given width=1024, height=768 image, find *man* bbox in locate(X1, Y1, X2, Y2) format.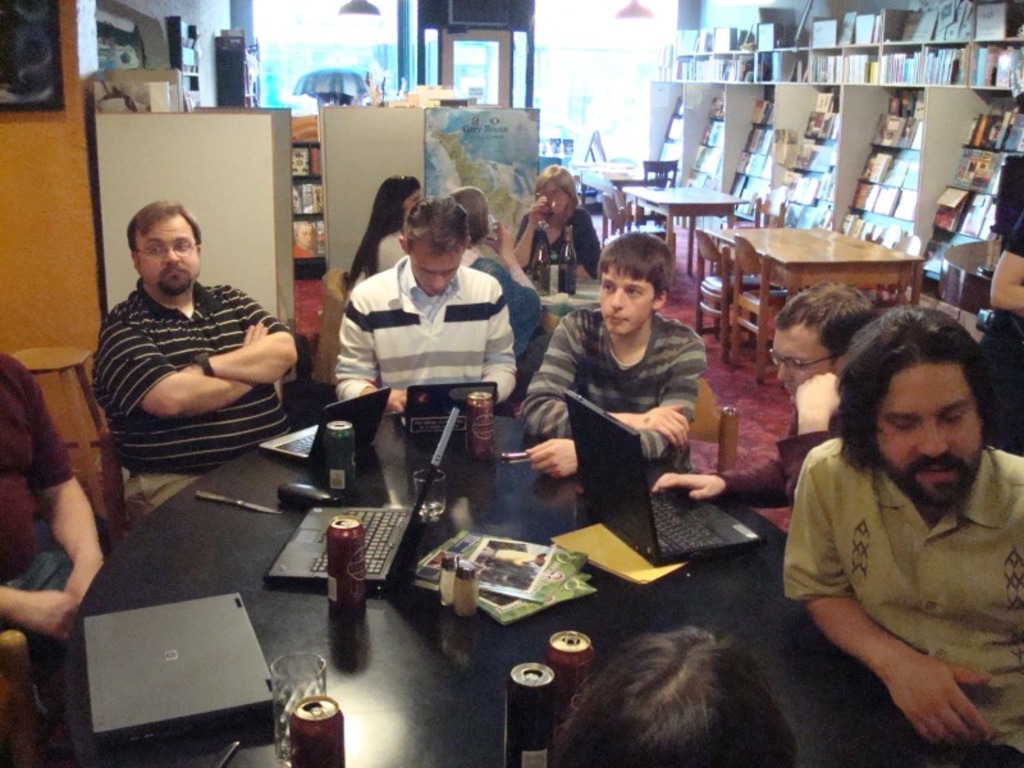
locate(338, 198, 520, 419).
